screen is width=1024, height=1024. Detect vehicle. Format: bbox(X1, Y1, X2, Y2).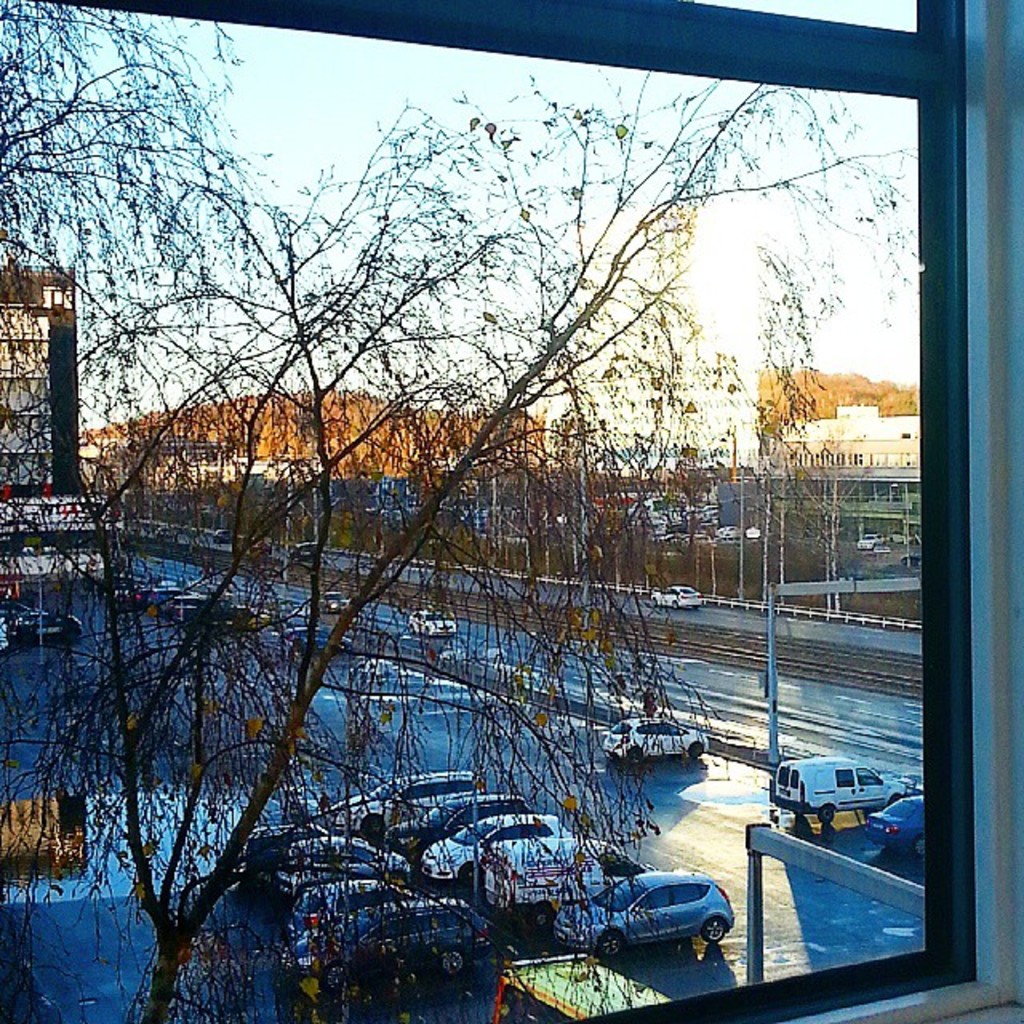
bbox(379, 795, 522, 864).
